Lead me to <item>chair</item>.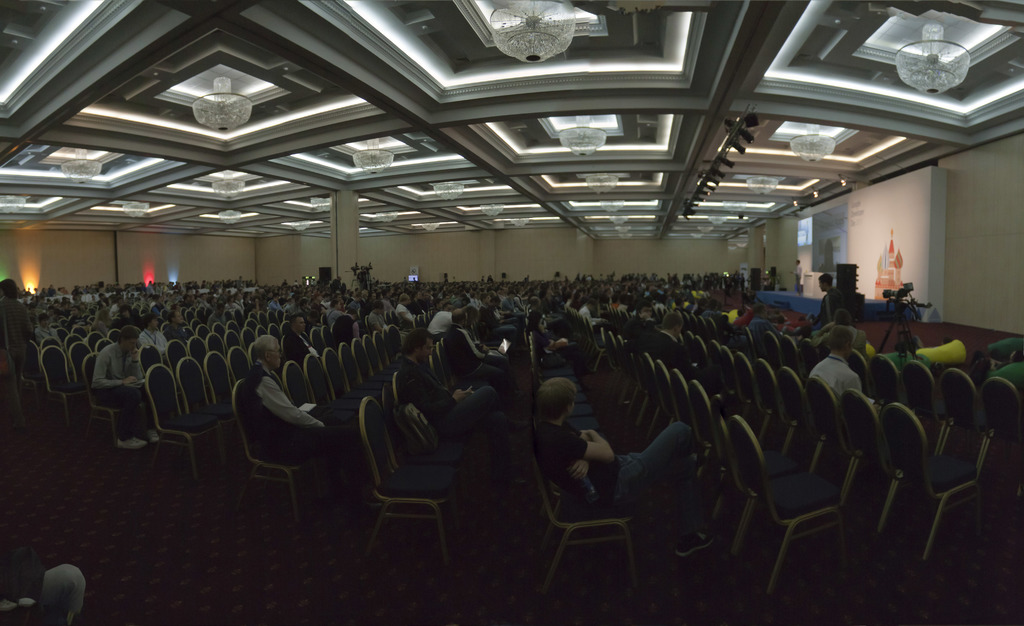
Lead to <region>694, 380, 714, 472</region>.
